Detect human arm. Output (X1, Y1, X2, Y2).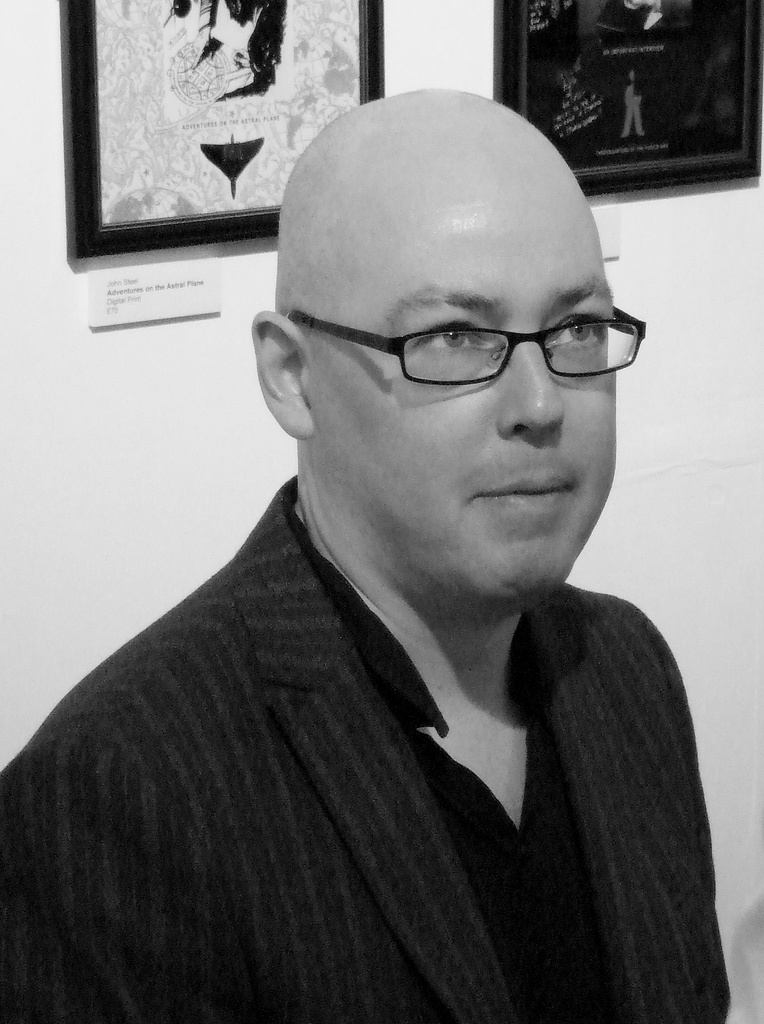
(0, 753, 207, 1023).
